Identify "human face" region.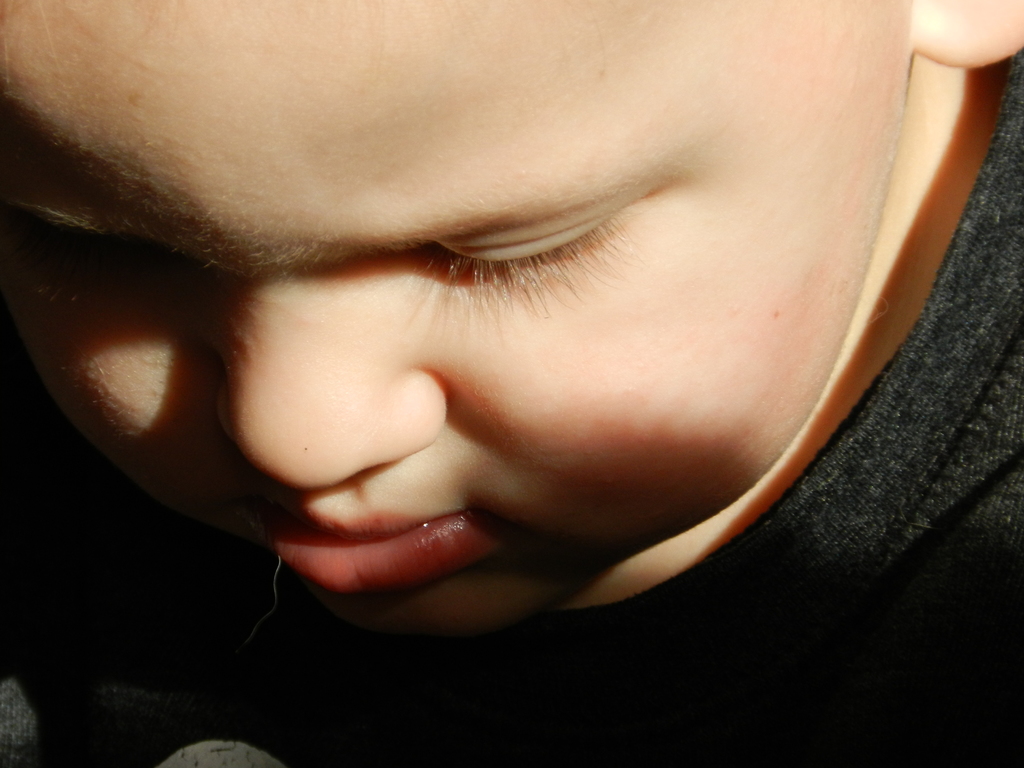
Region: [x1=0, y1=1, x2=913, y2=649].
